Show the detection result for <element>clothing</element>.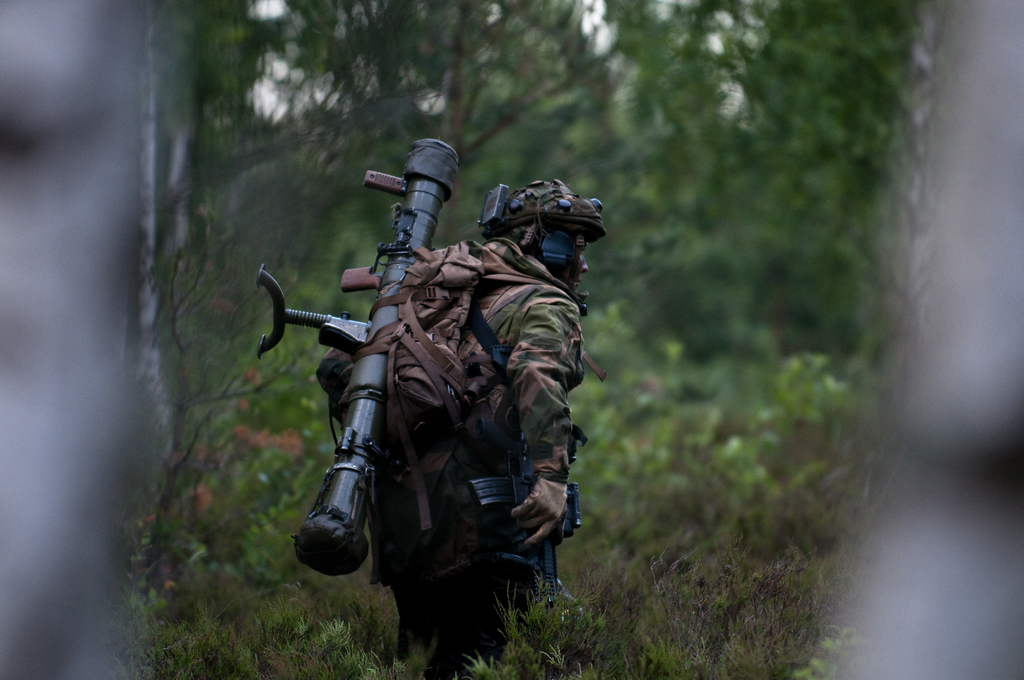
locate(316, 239, 584, 667).
